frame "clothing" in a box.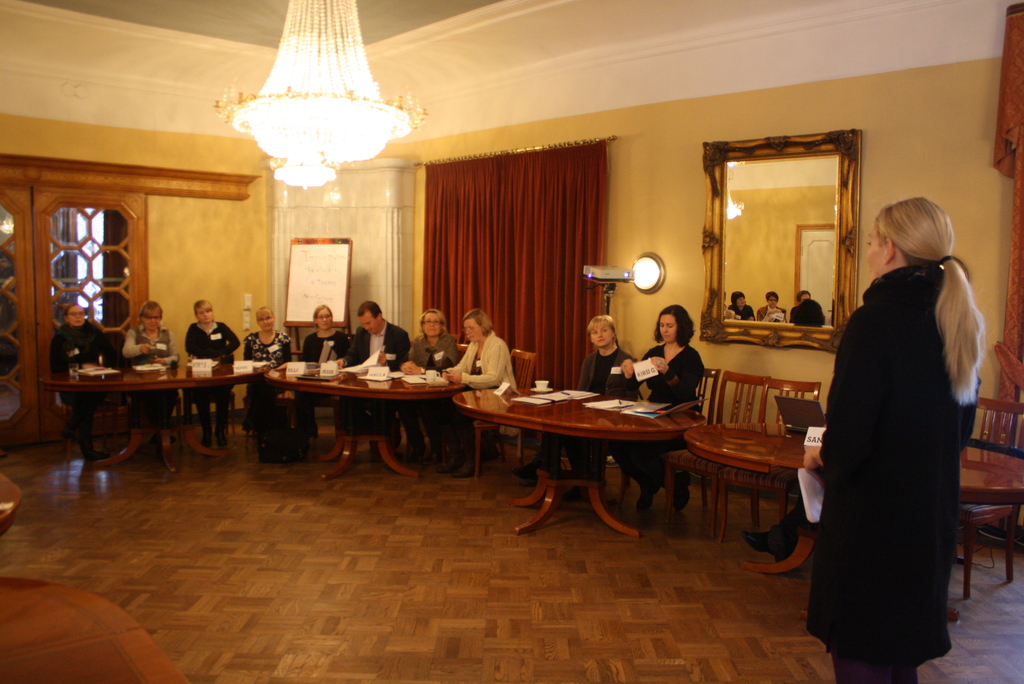
448,329,522,450.
